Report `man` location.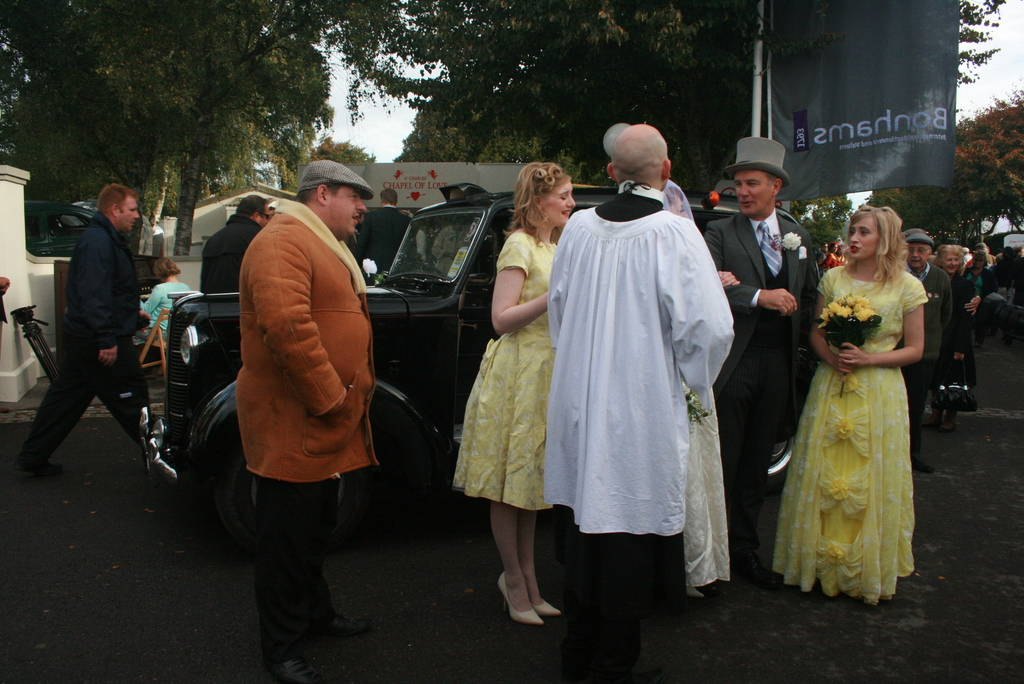
Report: box=[348, 184, 416, 281].
